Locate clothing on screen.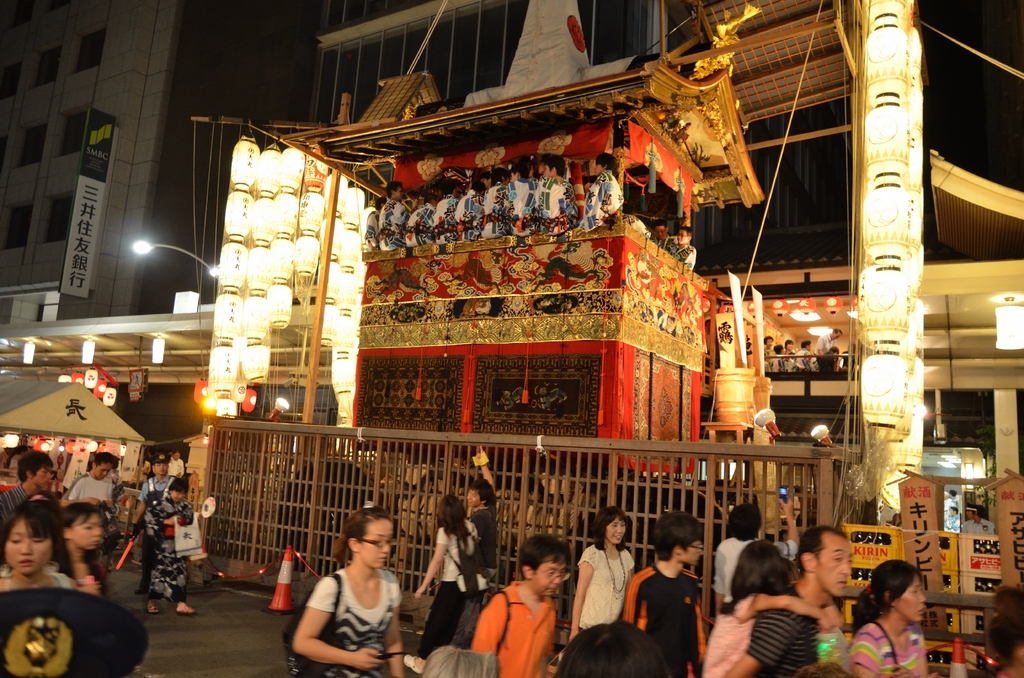
On screen at (709, 533, 787, 613).
